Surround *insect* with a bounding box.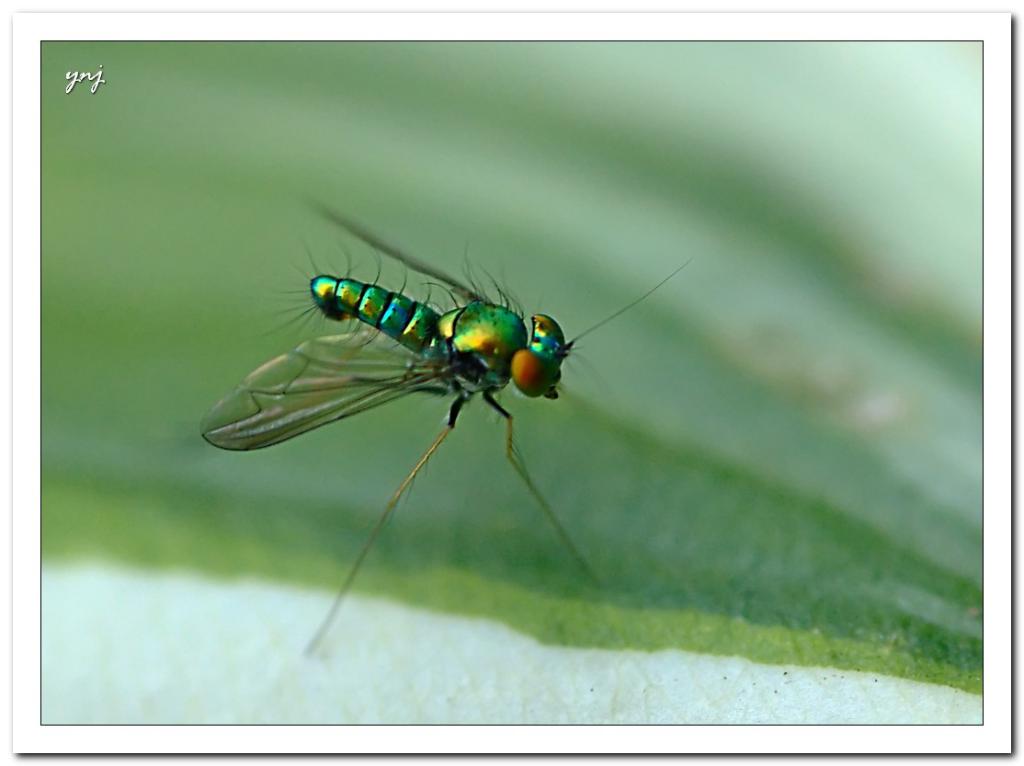
x1=192 y1=201 x2=690 y2=656.
